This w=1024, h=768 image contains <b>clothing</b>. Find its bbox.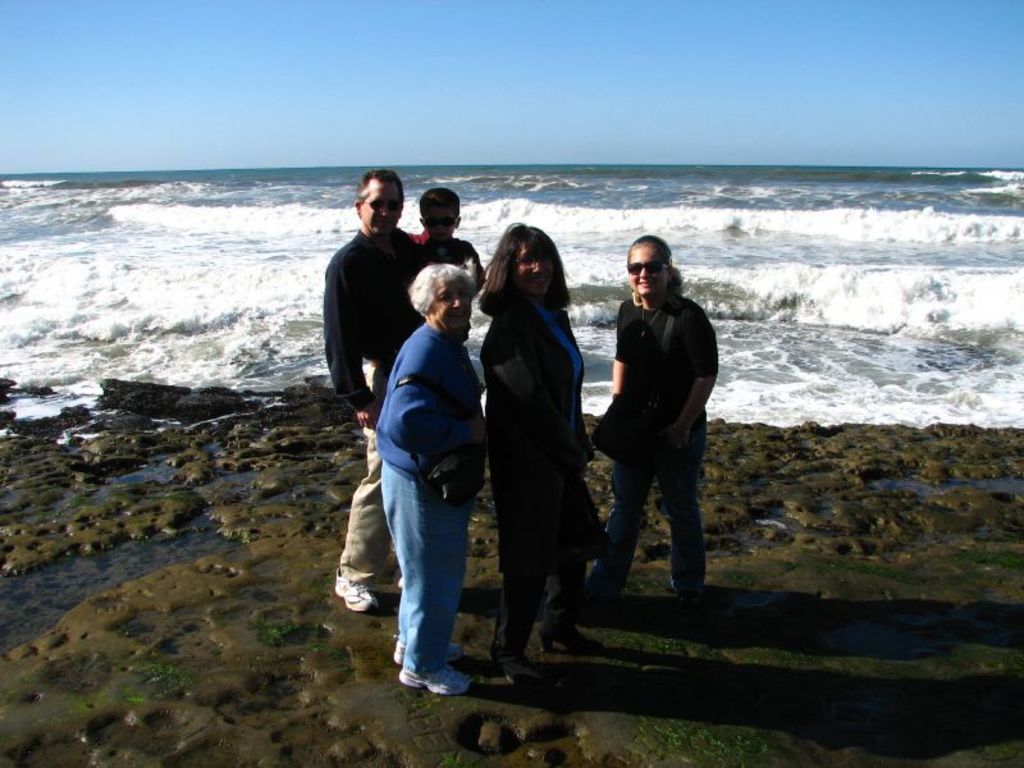
bbox=(324, 215, 442, 588).
